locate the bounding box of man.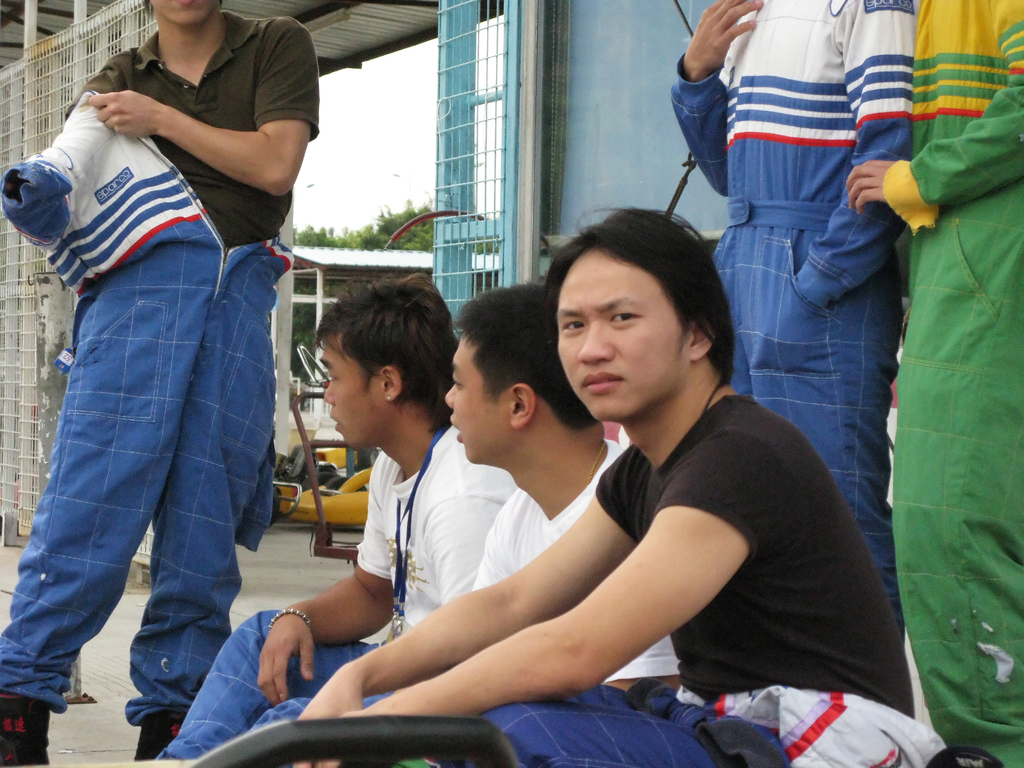
Bounding box: box=[5, 14, 323, 726].
